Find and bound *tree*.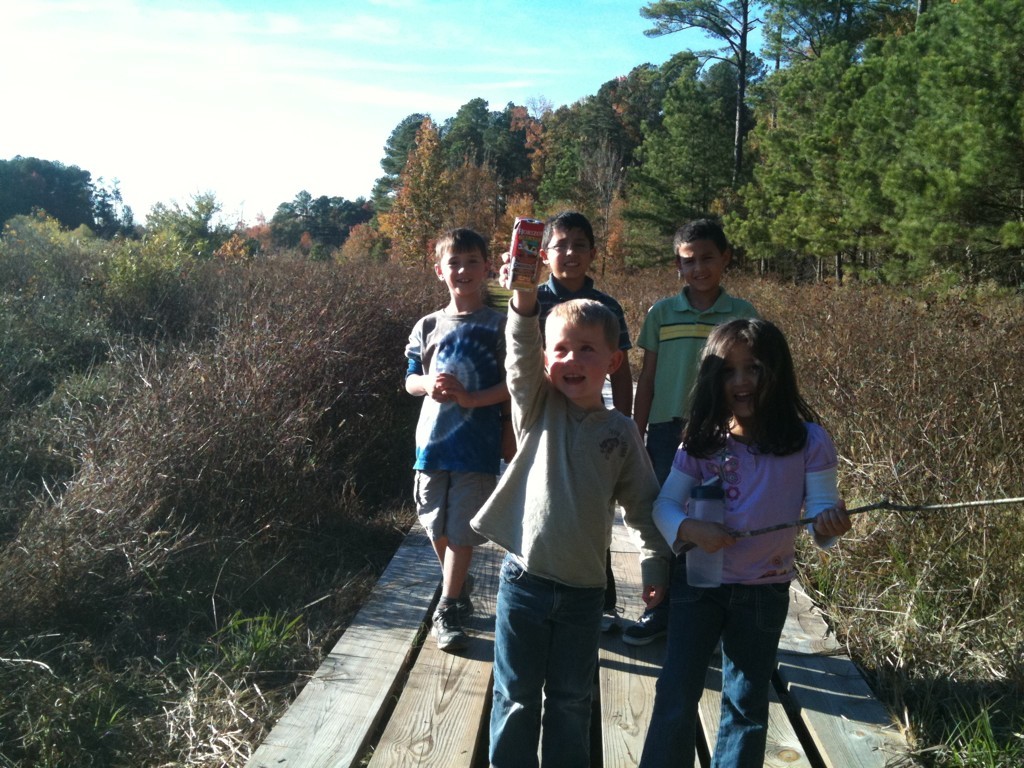
Bound: BBox(0, 152, 106, 249).
